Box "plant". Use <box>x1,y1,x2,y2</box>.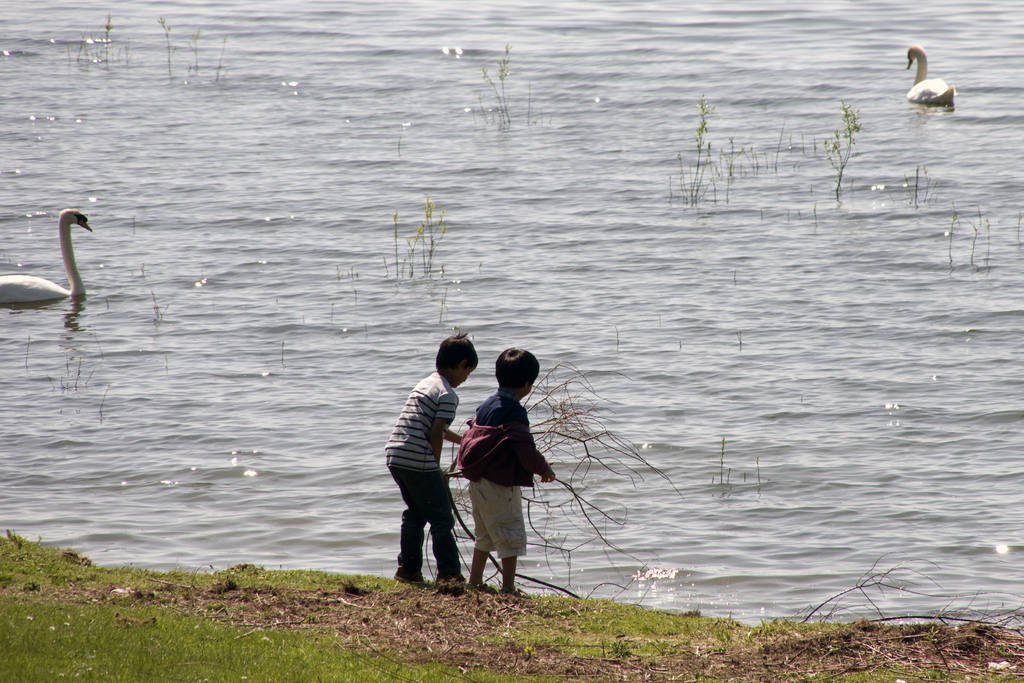
<box>99,13,116,67</box>.
